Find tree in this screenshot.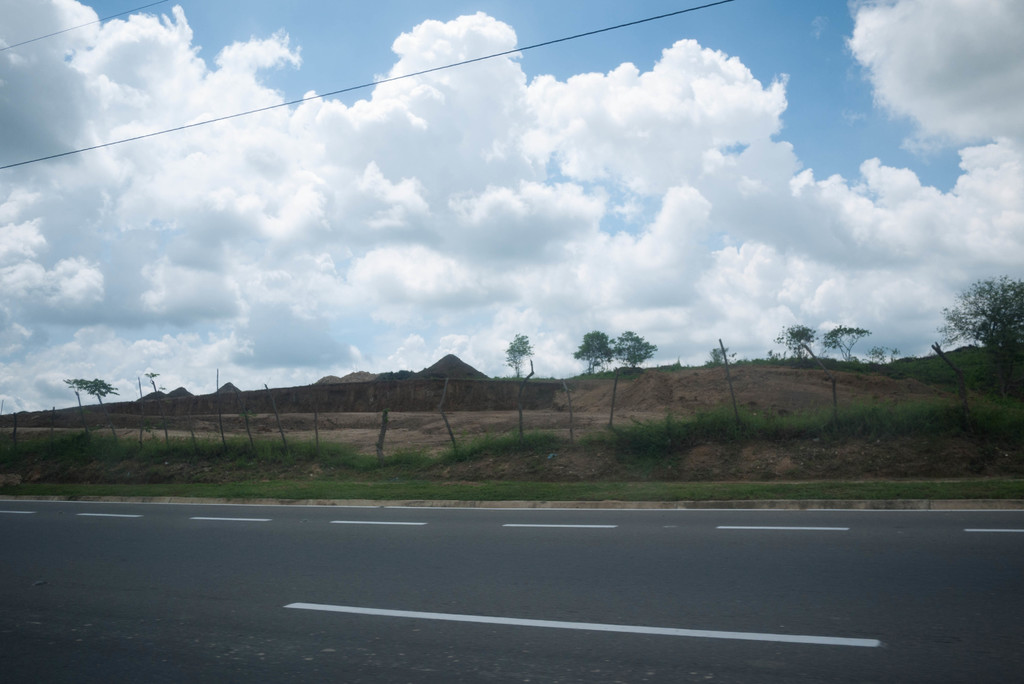
The bounding box for tree is bbox=[771, 319, 820, 368].
